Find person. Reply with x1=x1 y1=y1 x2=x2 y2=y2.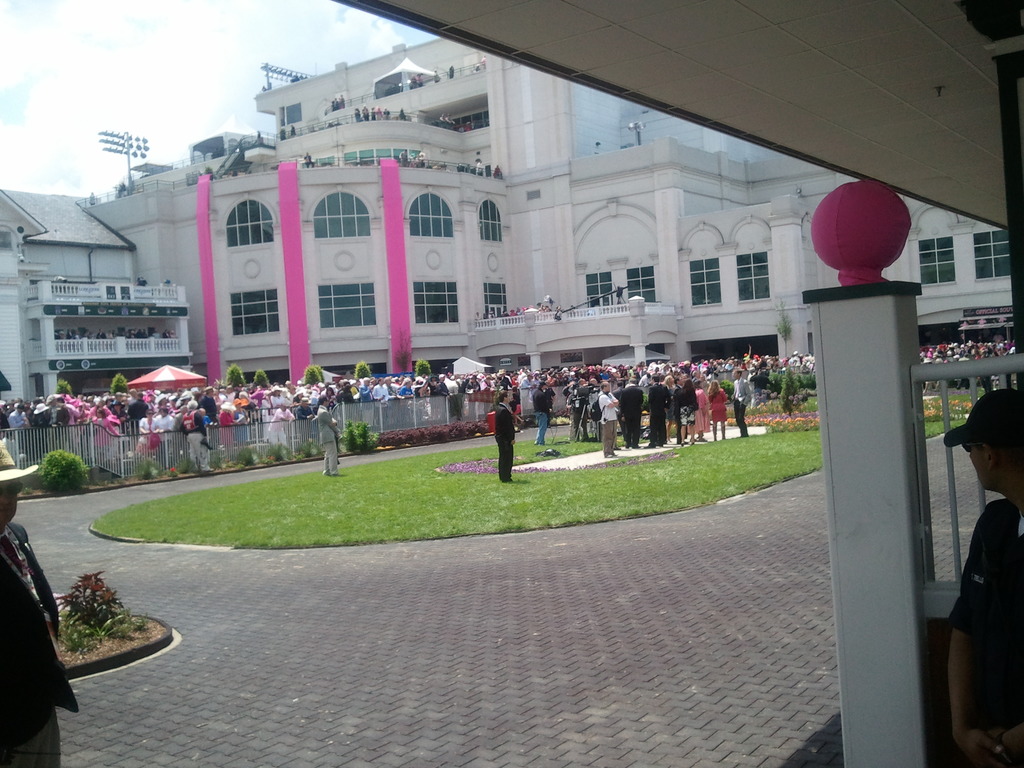
x1=705 y1=360 x2=716 y2=375.
